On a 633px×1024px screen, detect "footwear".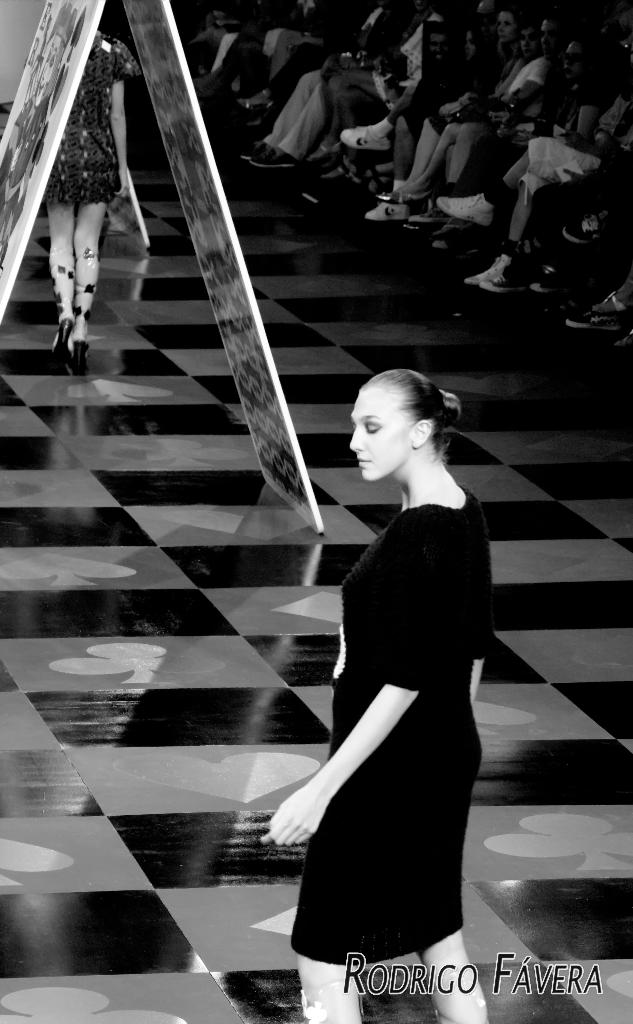
[241,146,253,158].
